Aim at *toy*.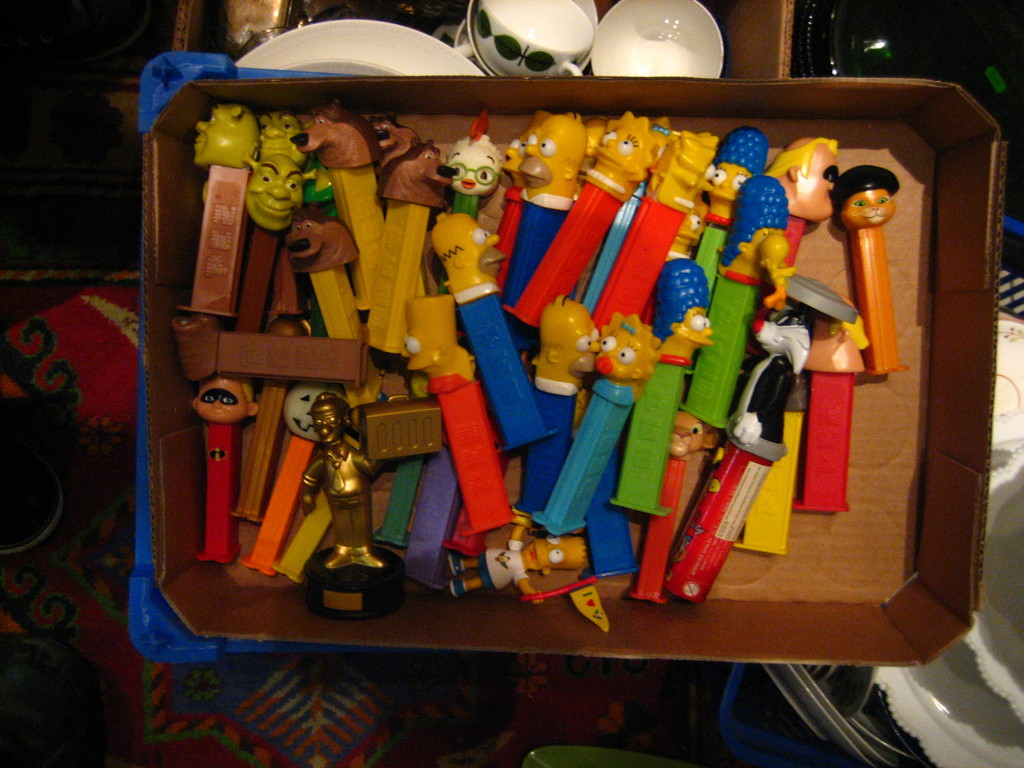
Aimed at l=367, t=108, r=425, b=182.
